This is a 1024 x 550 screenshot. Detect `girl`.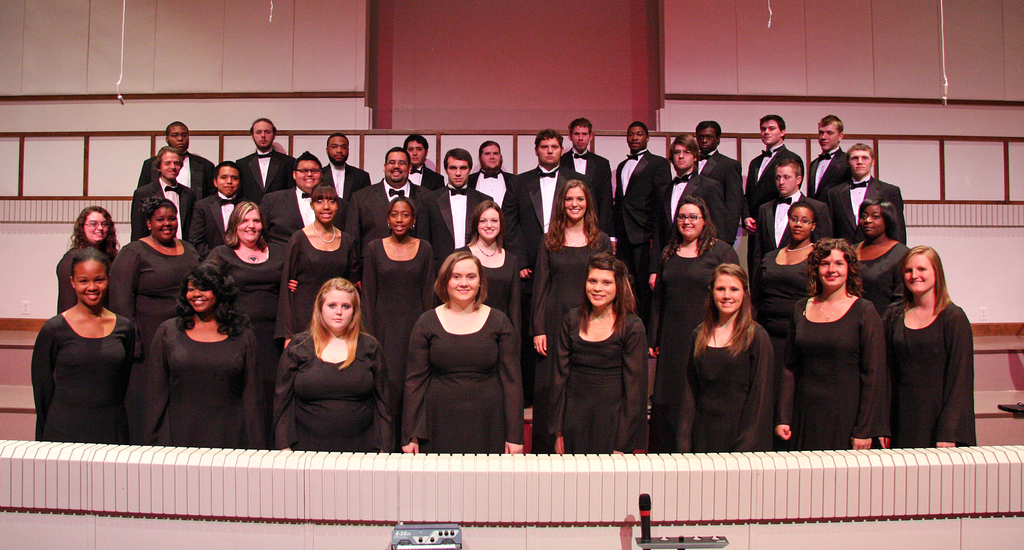
[842, 199, 915, 302].
